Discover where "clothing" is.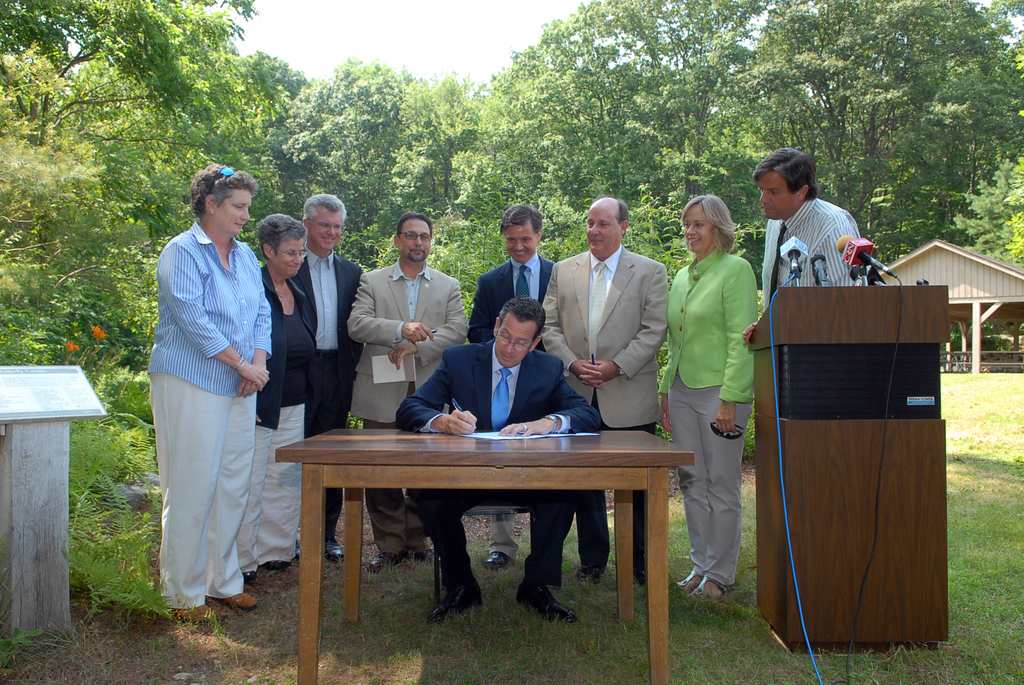
Discovered at bbox(291, 249, 372, 527).
